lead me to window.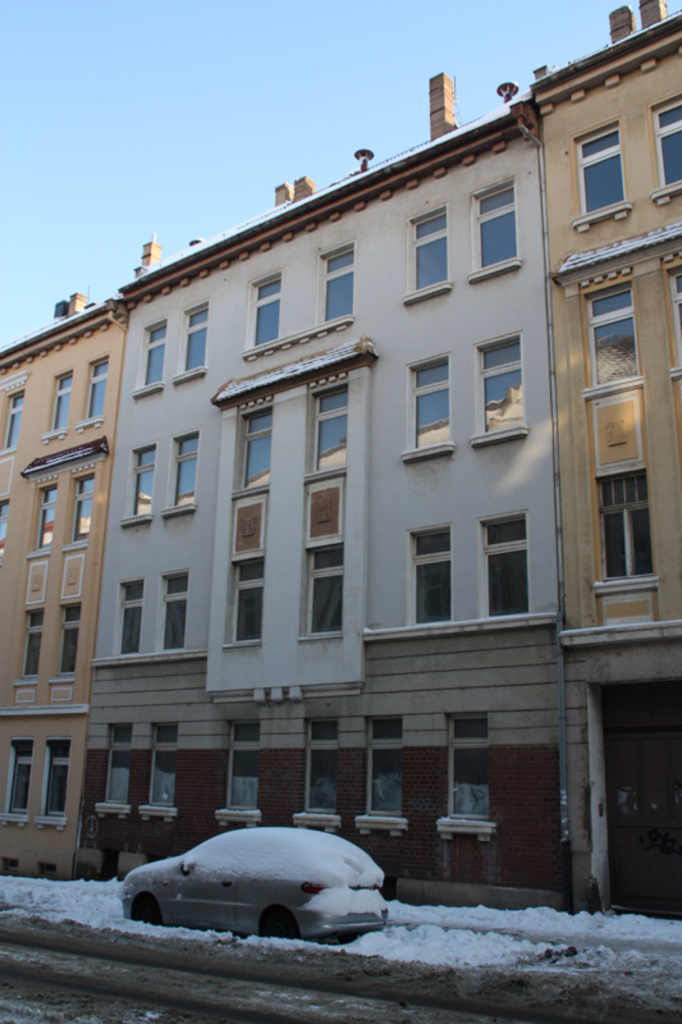
Lead to box(454, 714, 490, 820).
